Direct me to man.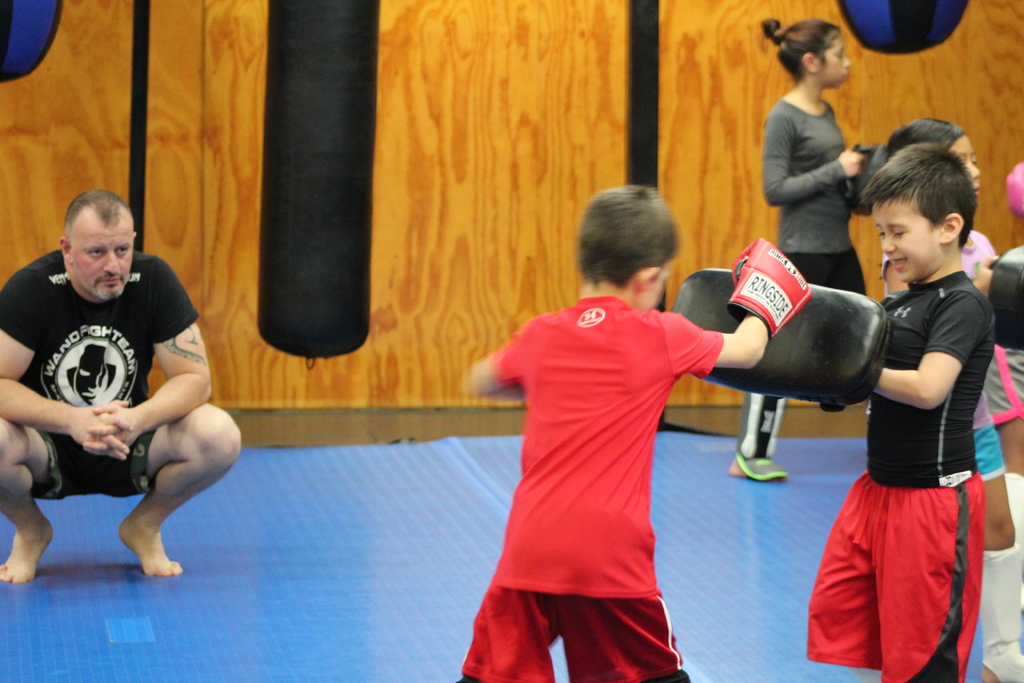
Direction: 11, 176, 227, 593.
